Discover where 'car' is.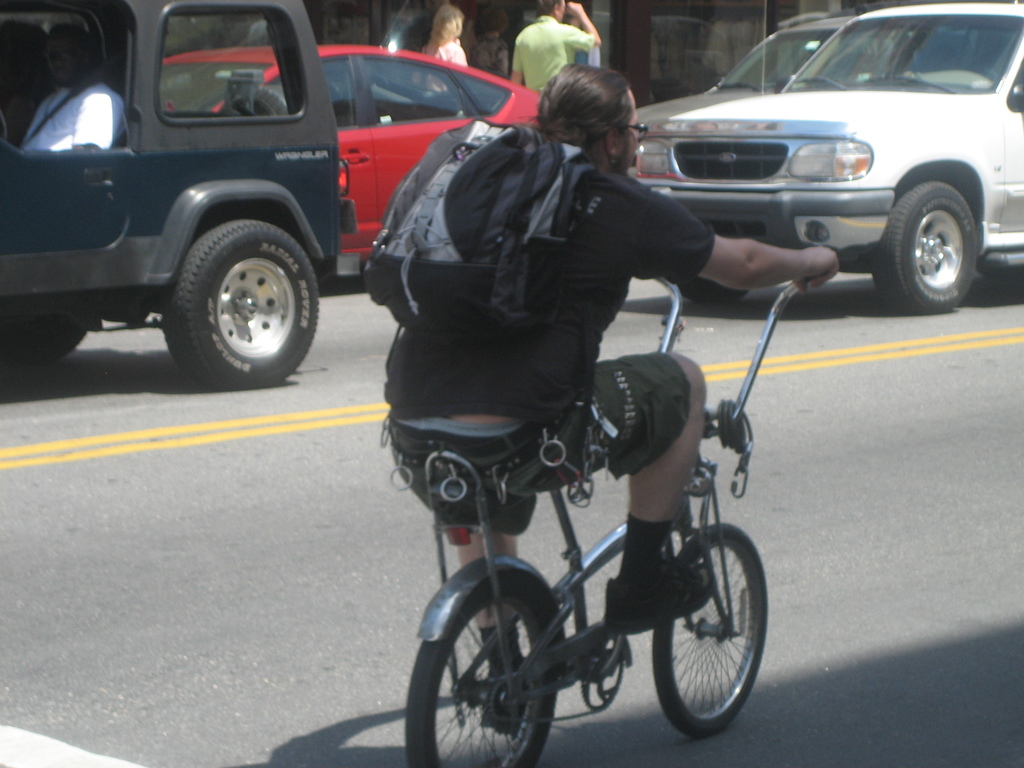
Discovered at 630/8/980/173.
